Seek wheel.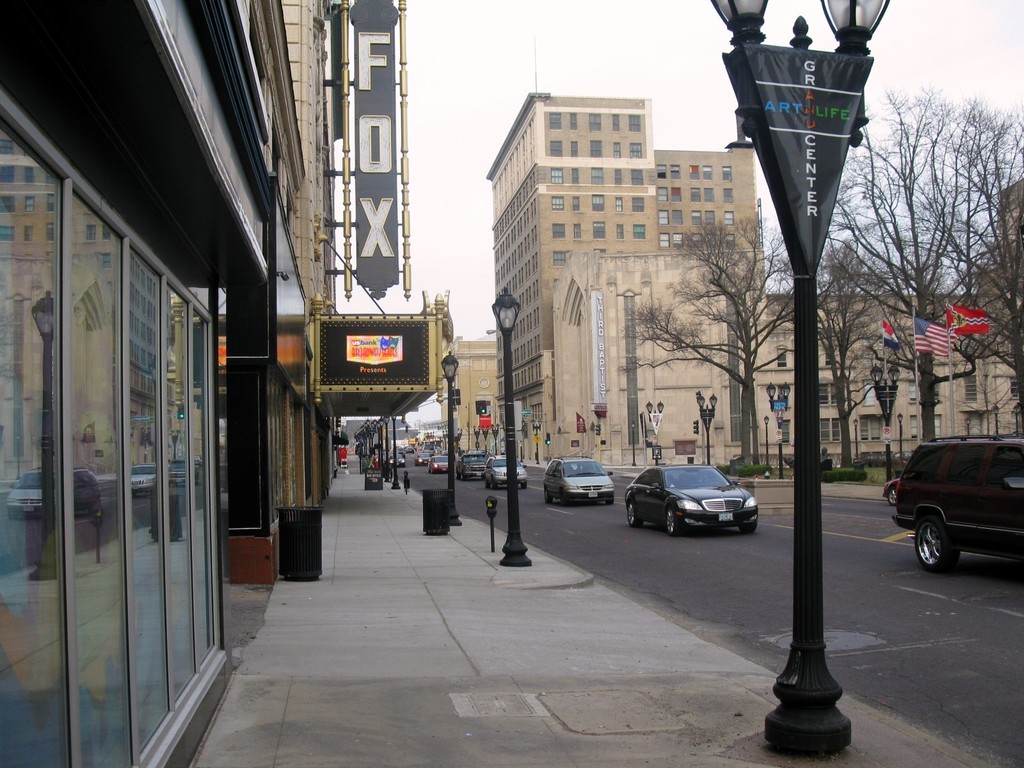
611/497/614/507.
